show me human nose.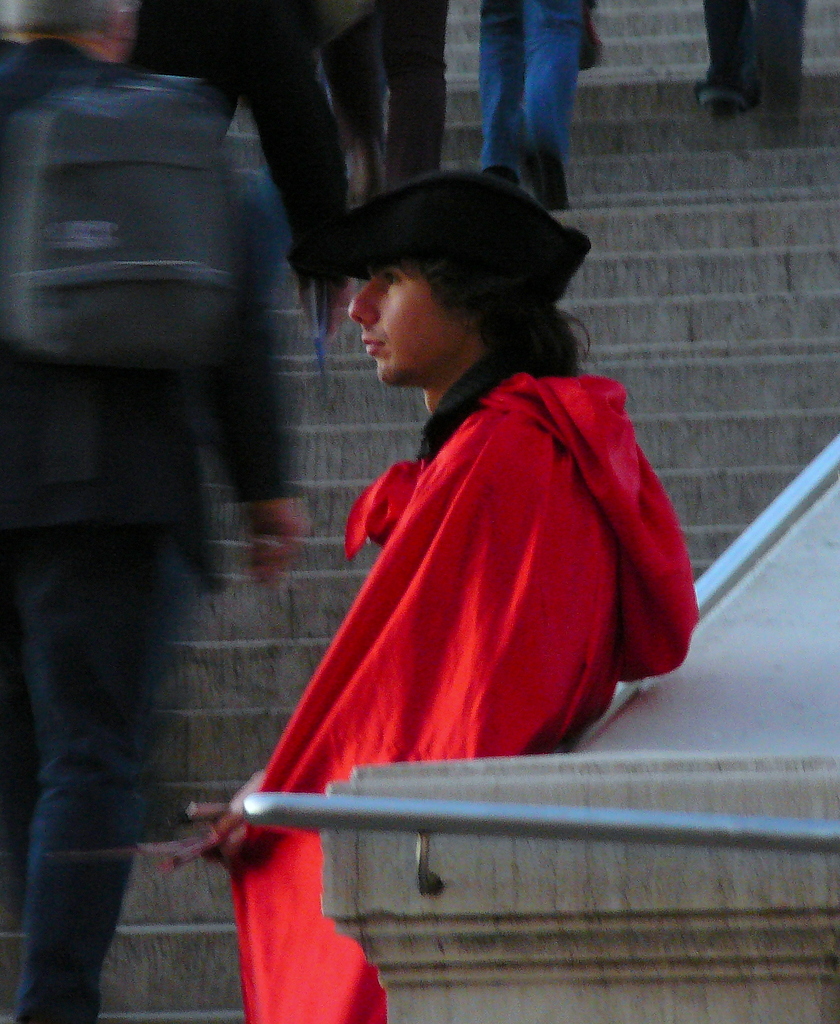
human nose is here: l=347, t=280, r=380, b=325.
